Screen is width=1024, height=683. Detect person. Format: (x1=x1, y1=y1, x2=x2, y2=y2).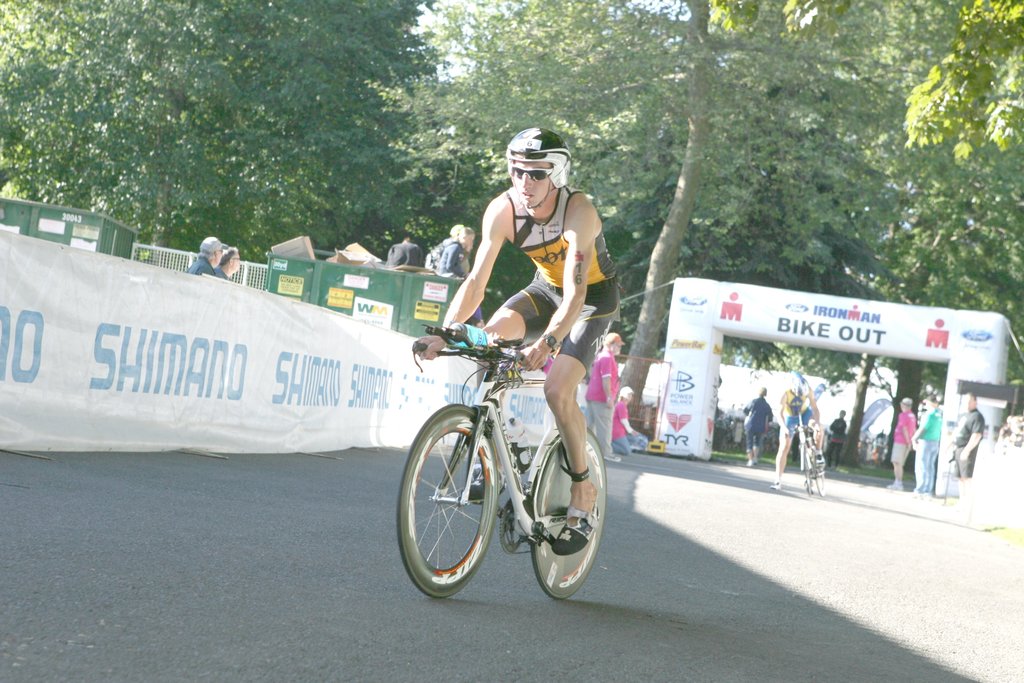
(x1=417, y1=124, x2=624, y2=556).
